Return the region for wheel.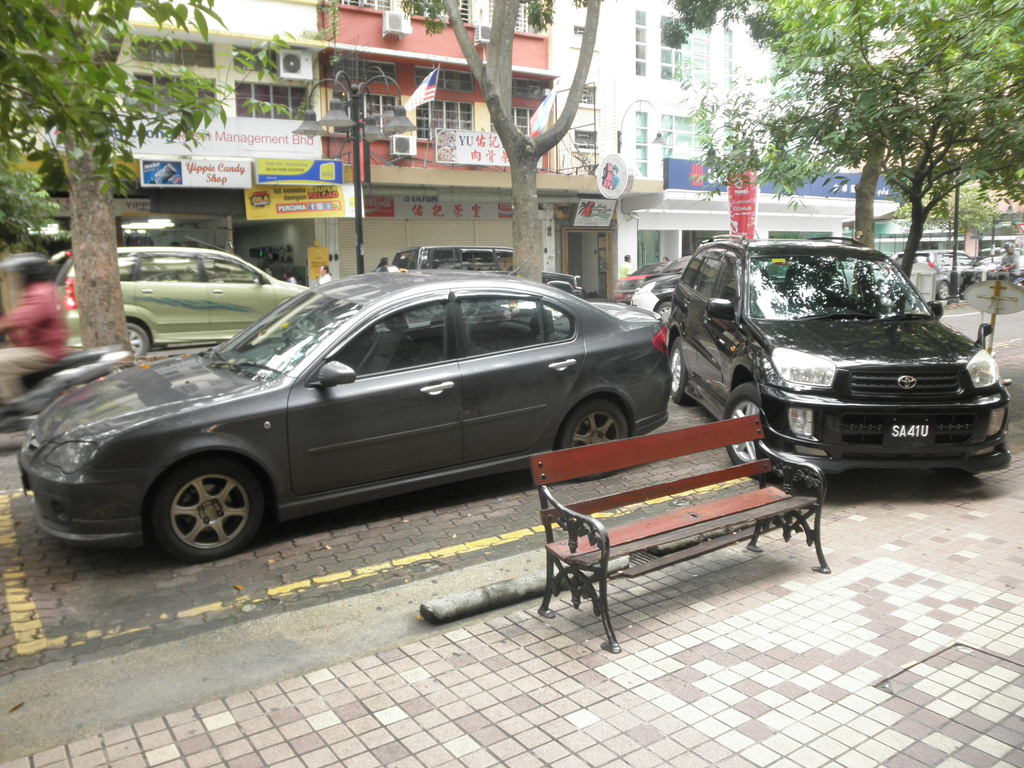
(left=667, top=335, right=700, bottom=409).
